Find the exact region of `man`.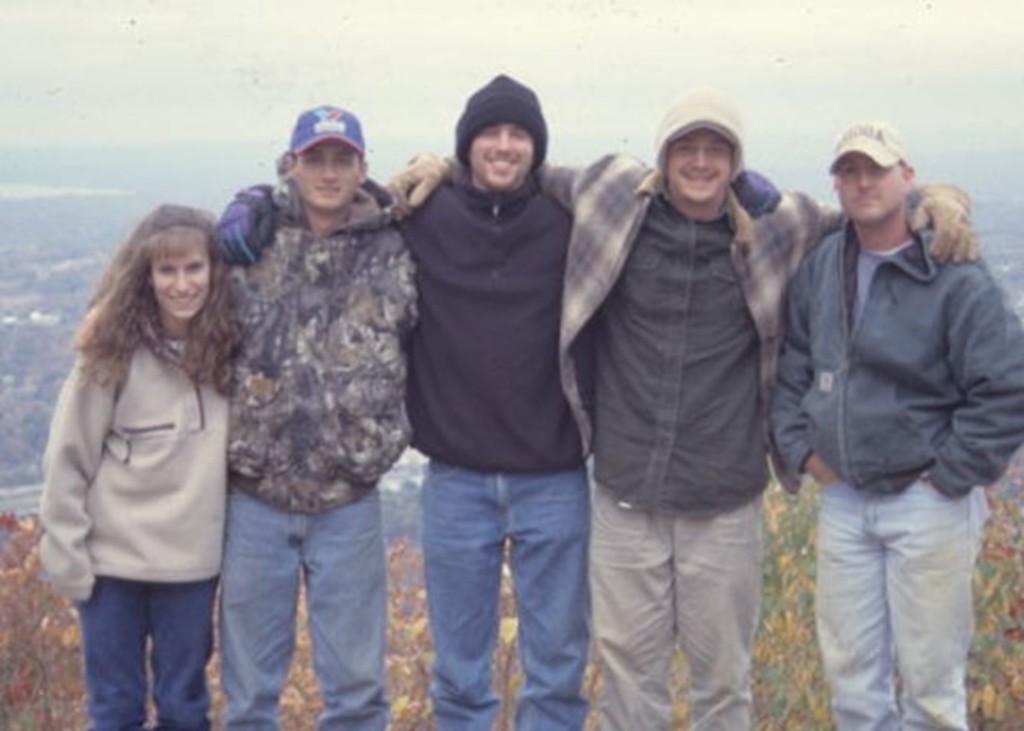
Exact region: x1=209 y1=52 x2=791 y2=729.
